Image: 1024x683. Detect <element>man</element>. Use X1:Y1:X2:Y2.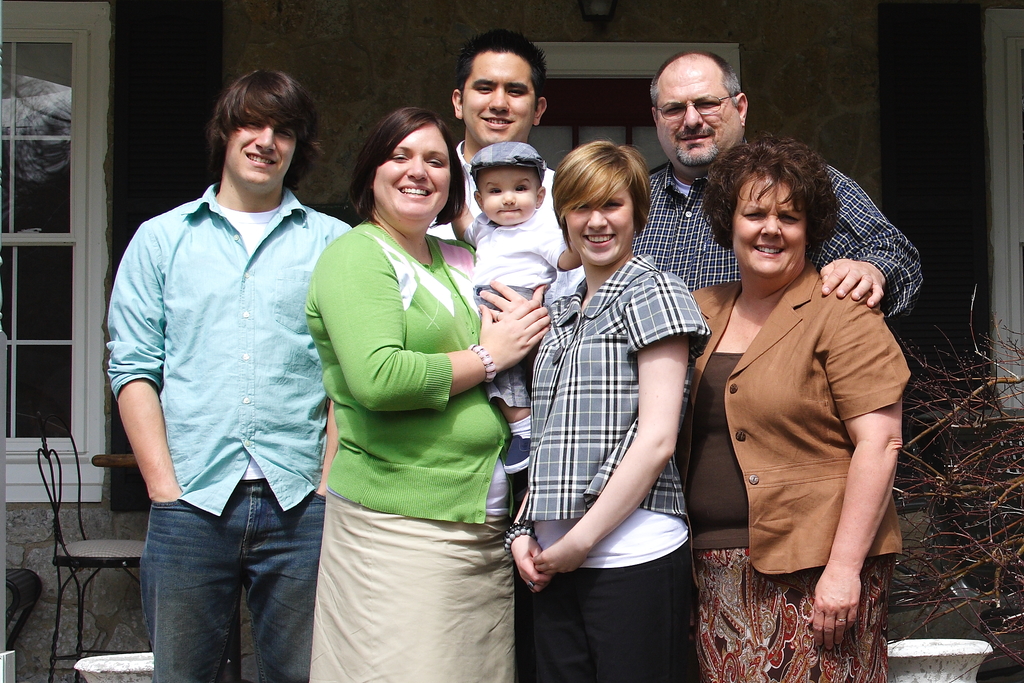
634:43:927:368.
